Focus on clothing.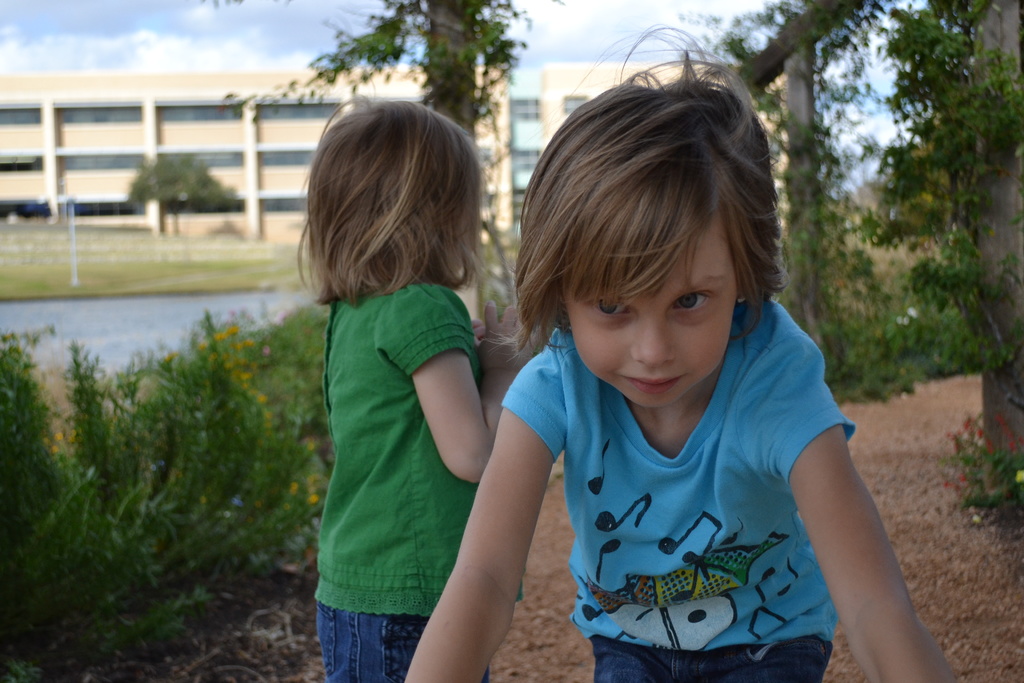
Focused at select_region(498, 292, 861, 682).
